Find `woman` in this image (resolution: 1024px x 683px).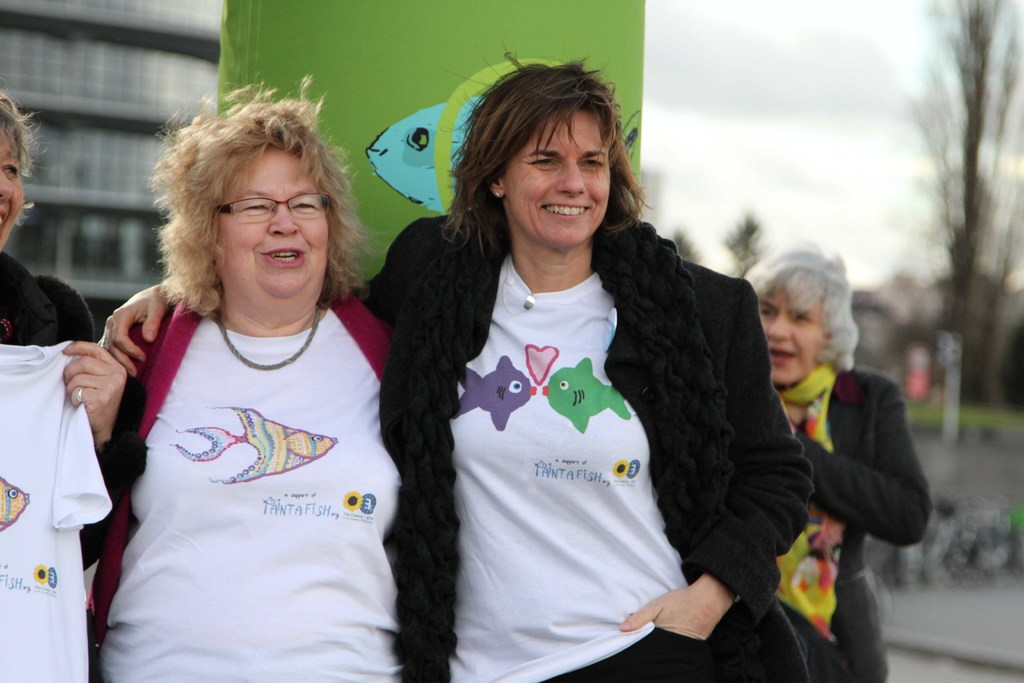
bbox=[743, 242, 936, 682].
